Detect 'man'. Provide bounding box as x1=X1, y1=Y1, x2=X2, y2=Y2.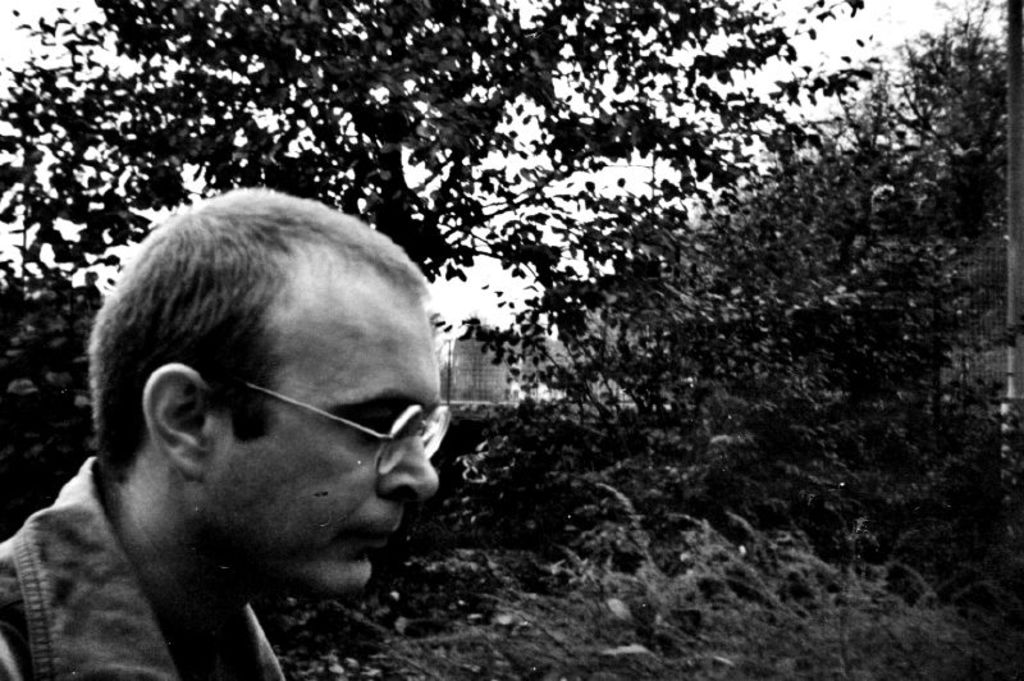
x1=15, y1=169, x2=512, y2=666.
